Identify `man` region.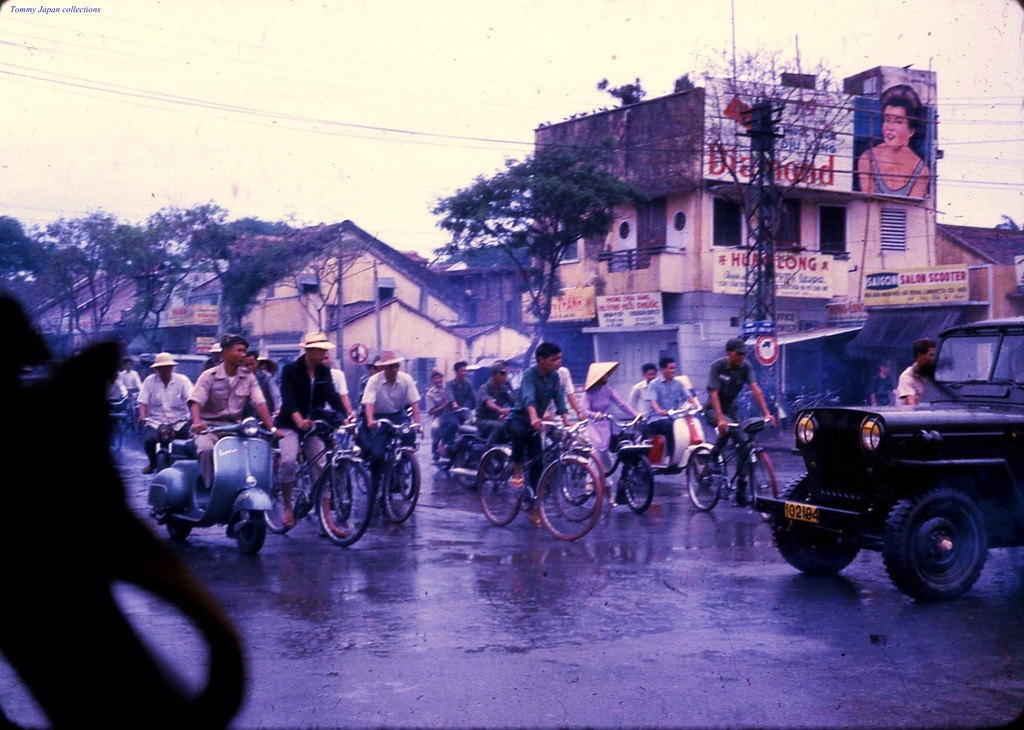
Region: 449/357/481/439.
